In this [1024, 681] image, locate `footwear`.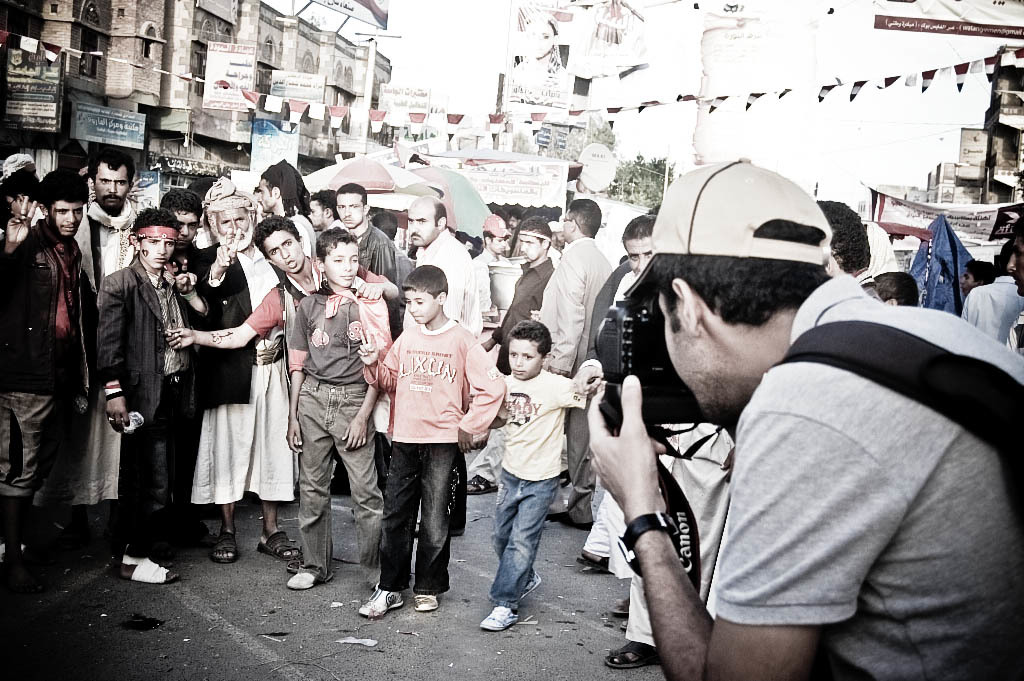
Bounding box: 575:549:611:574.
